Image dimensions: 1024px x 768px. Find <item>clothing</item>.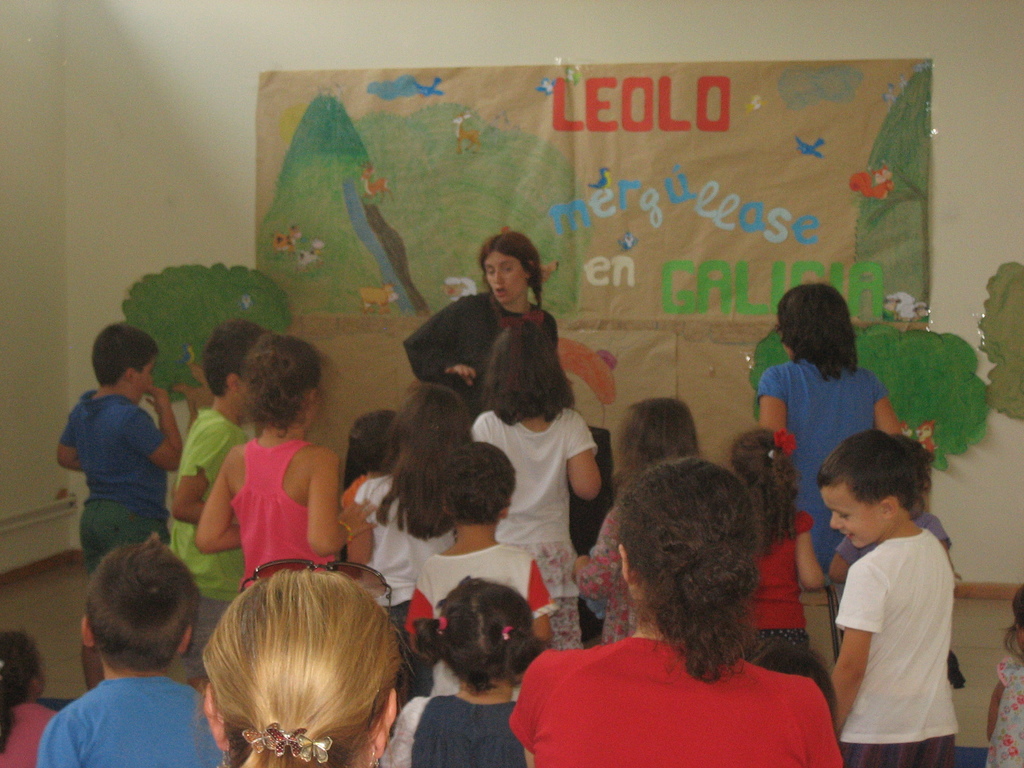
{"x1": 810, "y1": 535, "x2": 976, "y2": 767}.
